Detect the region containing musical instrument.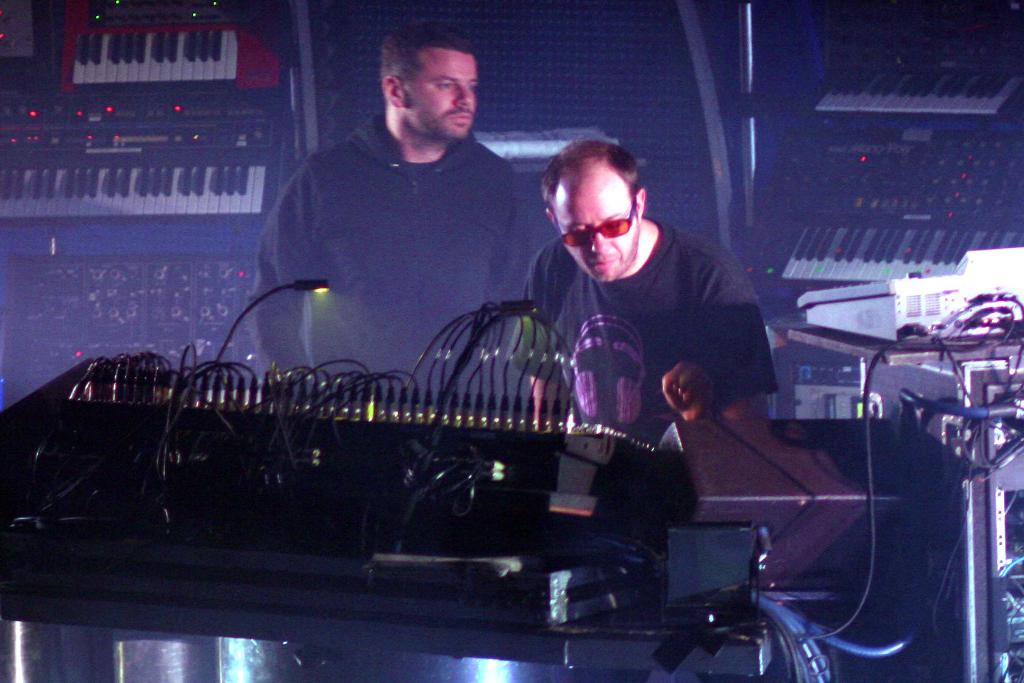
x1=815 y1=63 x2=1023 y2=116.
